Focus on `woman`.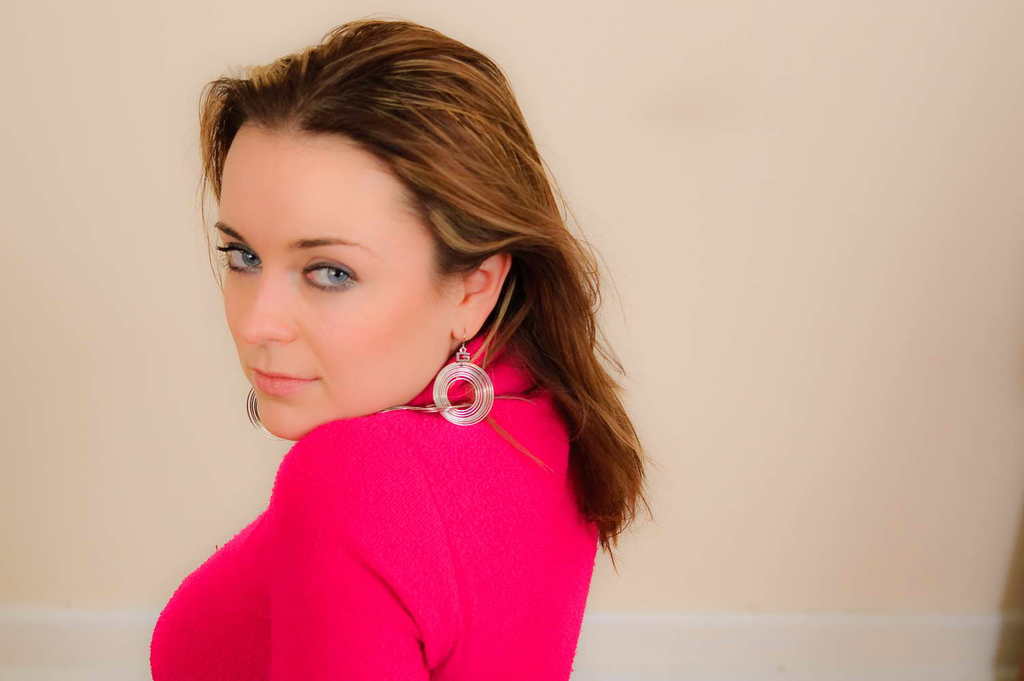
Focused at [left=113, top=7, right=694, bottom=663].
